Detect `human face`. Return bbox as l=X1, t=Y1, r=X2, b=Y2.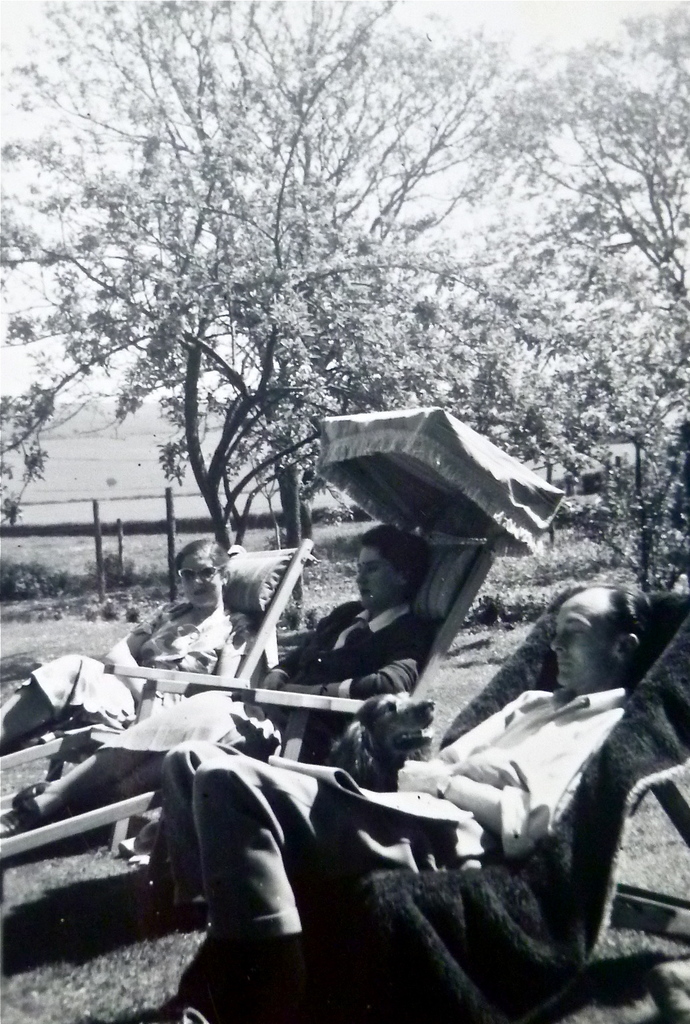
l=355, t=545, r=402, b=610.
